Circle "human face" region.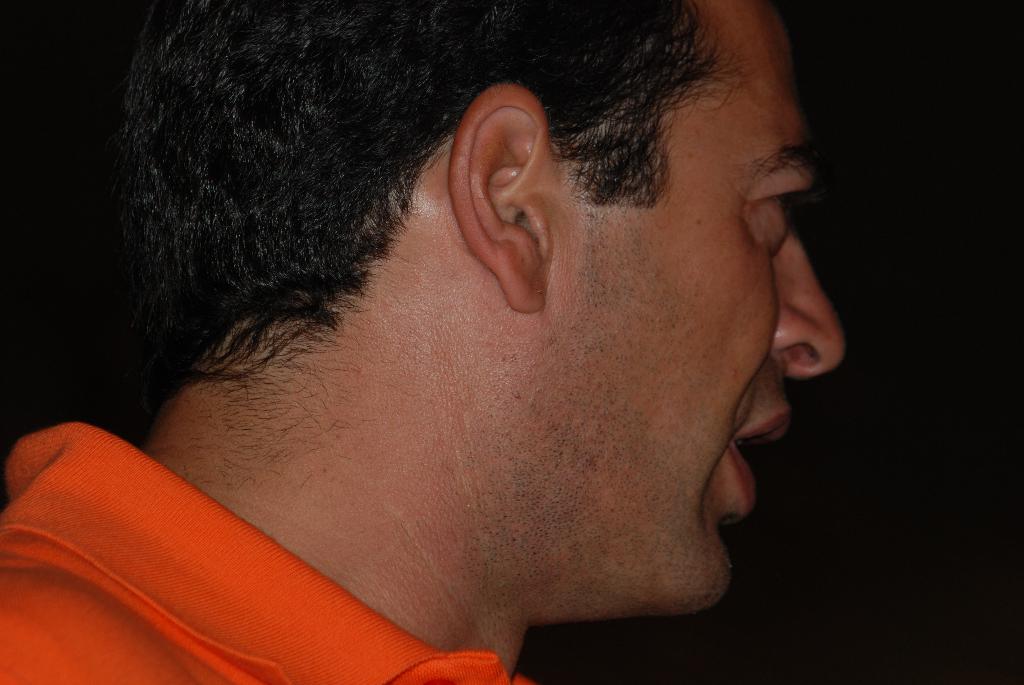
Region: box(540, 0, 840, 605).
